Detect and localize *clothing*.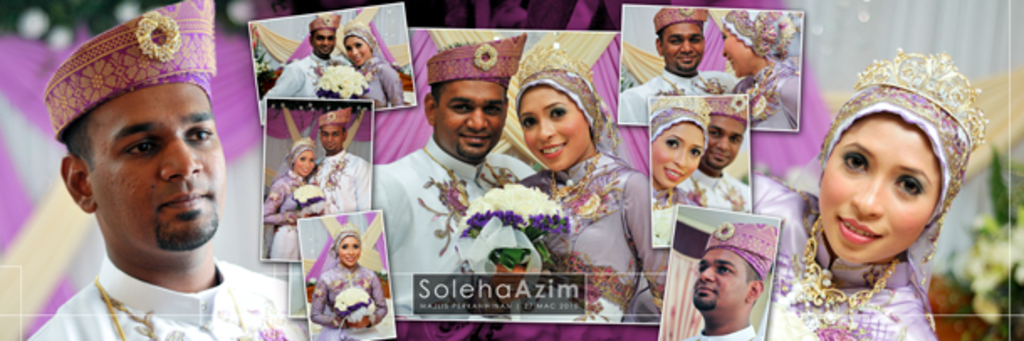
Localized at crop(680, 163, 754, 212).
